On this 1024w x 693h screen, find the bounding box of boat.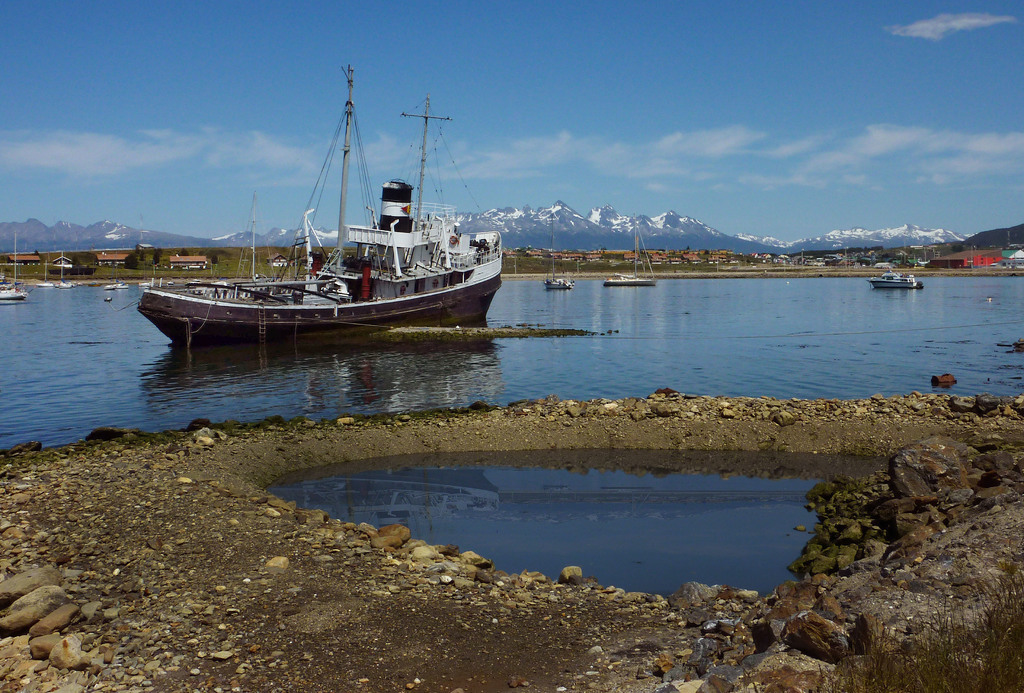
Bounding box: BBox(117, 281, 131, 288).
